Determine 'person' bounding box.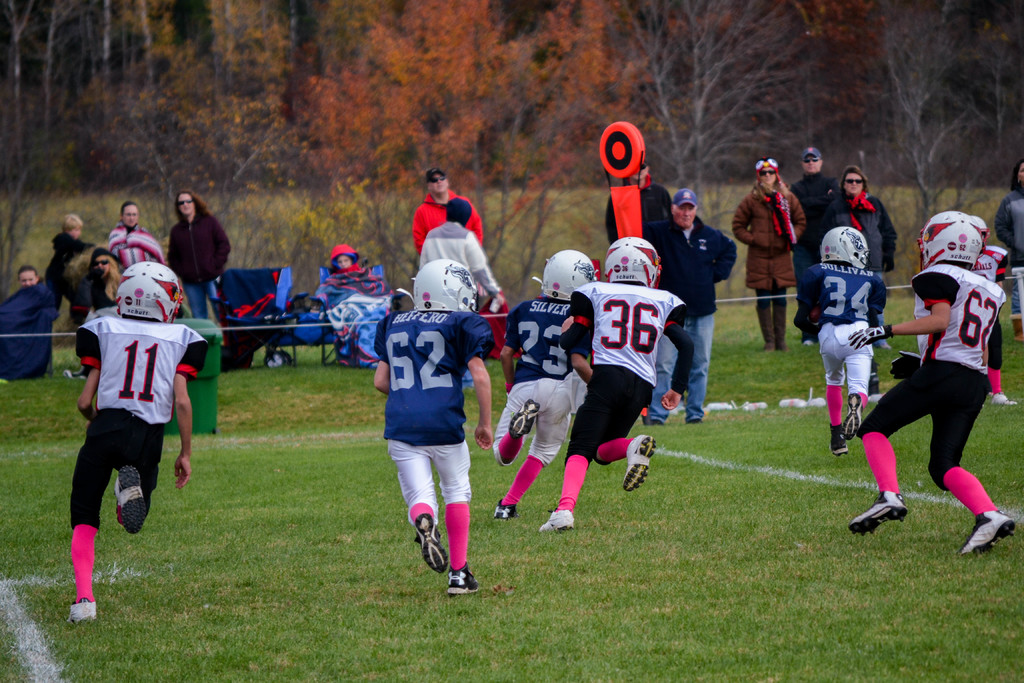
Determined: l=602, t=160, r=673, b=422.
